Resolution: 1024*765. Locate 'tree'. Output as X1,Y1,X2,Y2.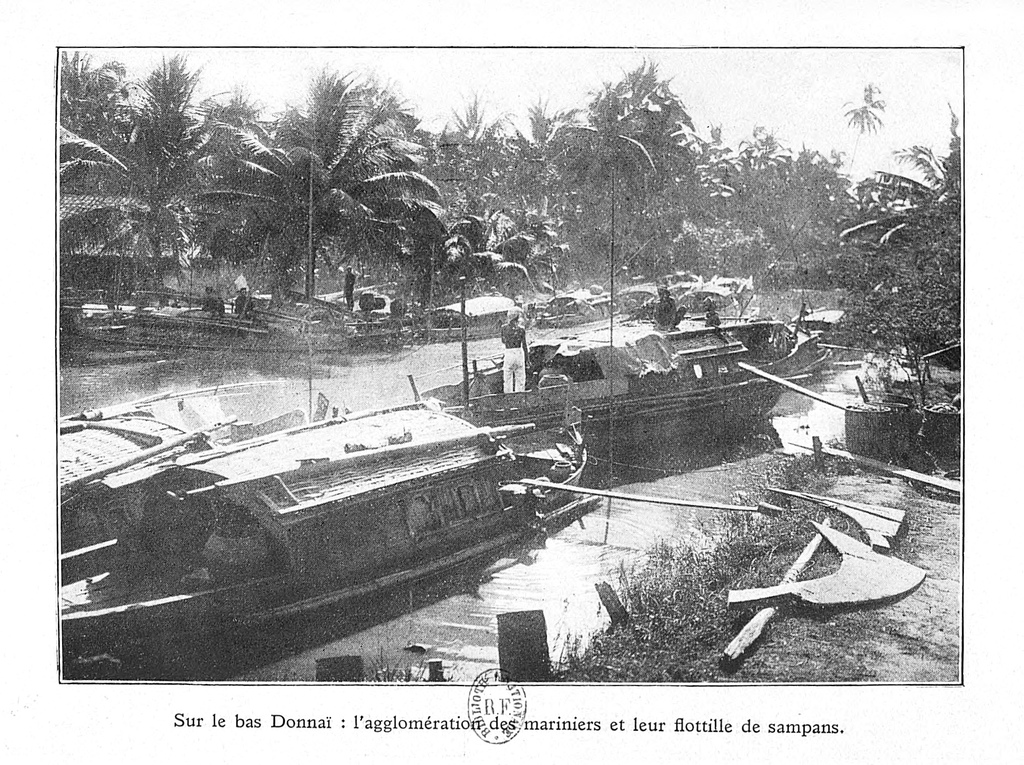
689,118,781,270.
